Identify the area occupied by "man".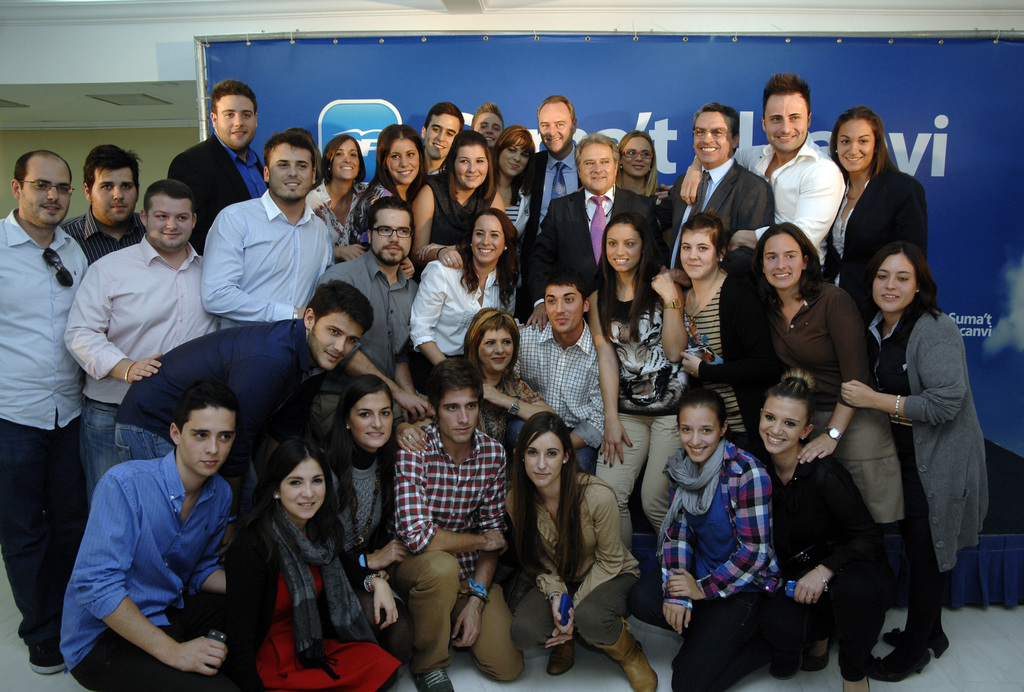
Area: locate(521, 132, 662, 319).
